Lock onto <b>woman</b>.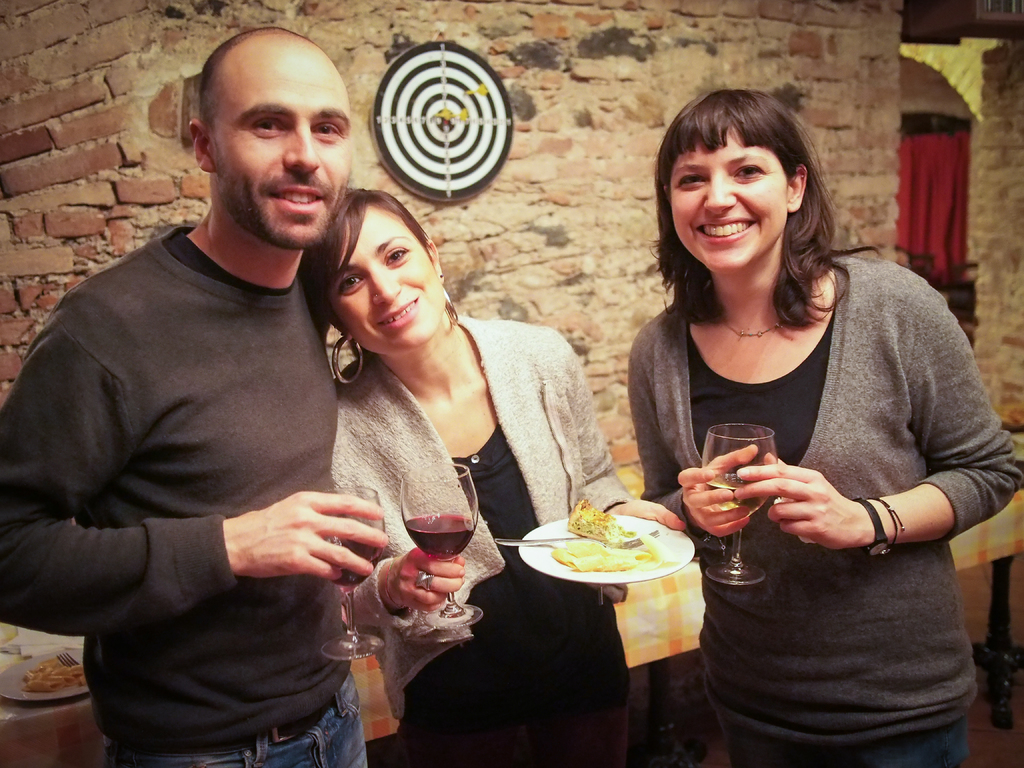
Locked: bbox=[297, 182, 684, 767].
